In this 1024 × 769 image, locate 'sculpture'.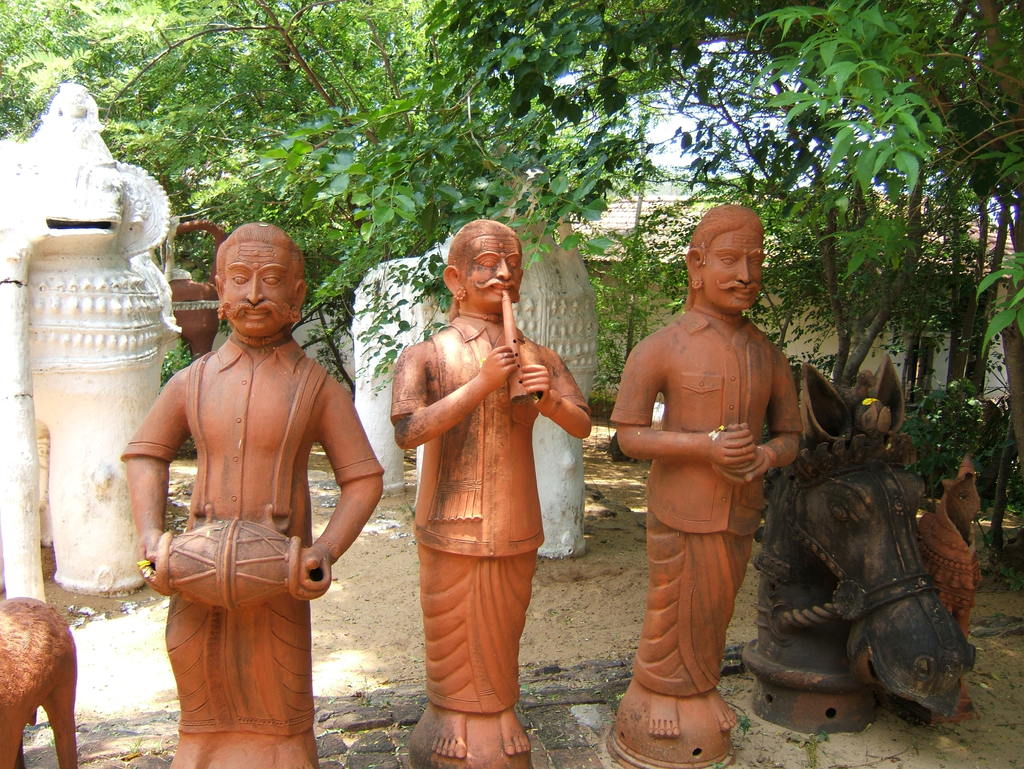
Bounding box: {"left": 608, "top": 201, "right": 803, "bottom": 768}.
